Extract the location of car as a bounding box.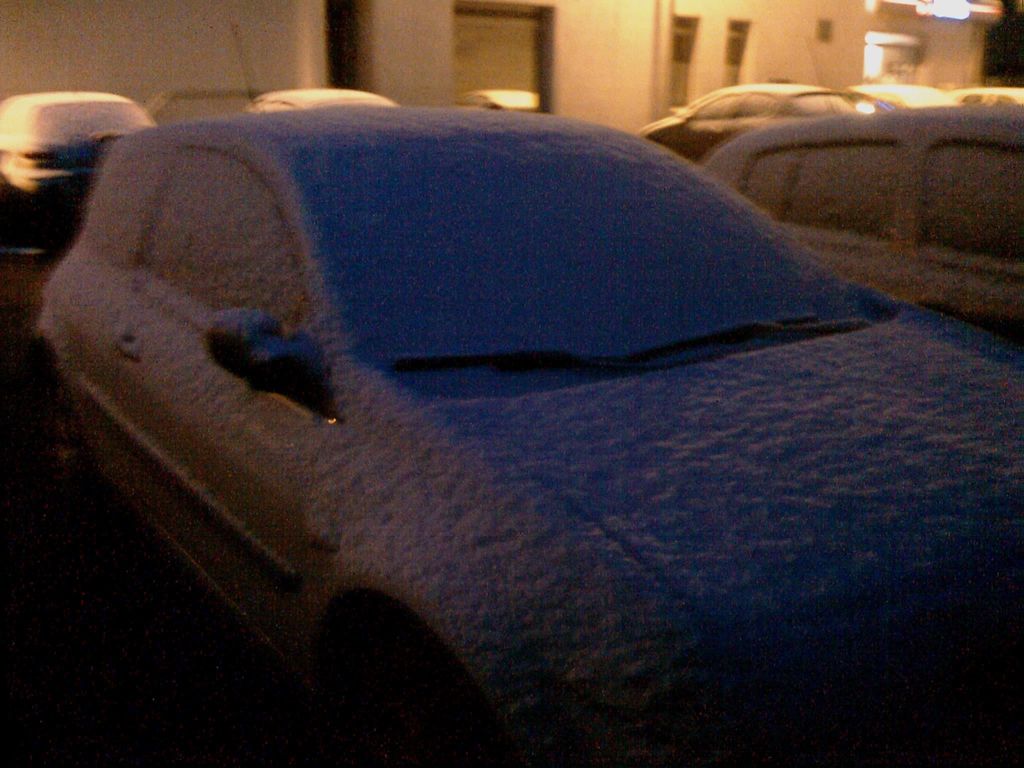
x1=0 y1=88 x2=158 y2=205.
